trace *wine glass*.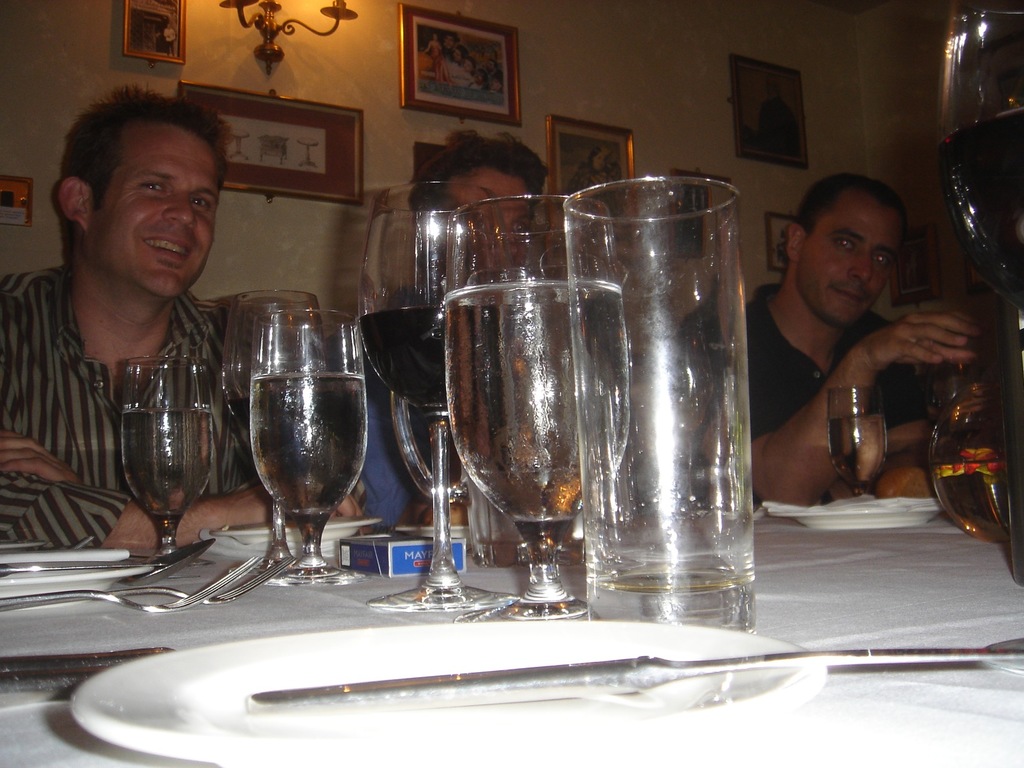
Traced to (left=122, top=360, right=216, bottom=566).
